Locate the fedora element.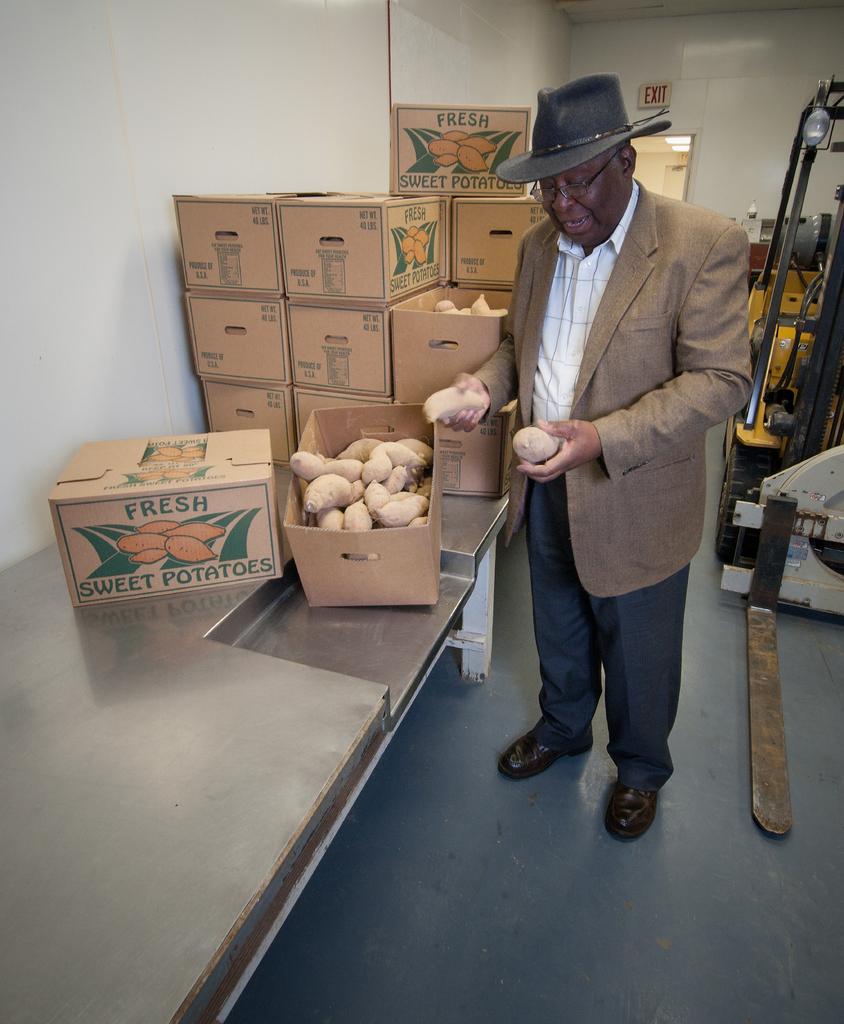
Element bbox: <box>490,68,670,177</box>.
